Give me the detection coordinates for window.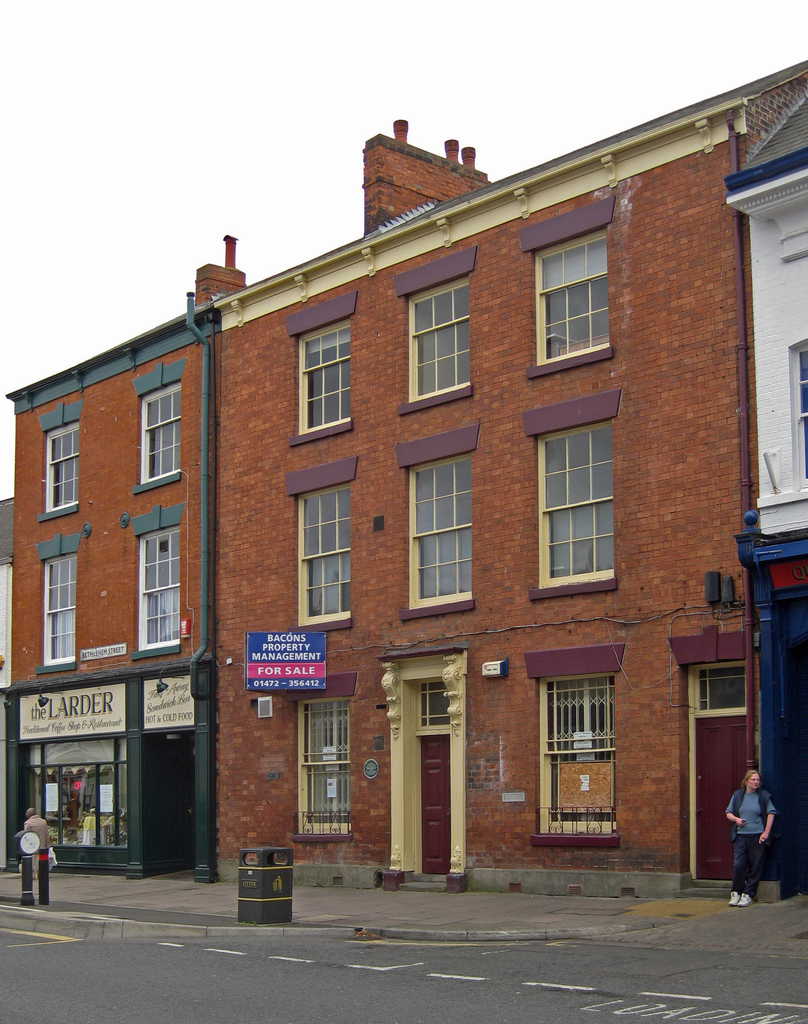
[left=421, top=685, right=454, bottom=726].
